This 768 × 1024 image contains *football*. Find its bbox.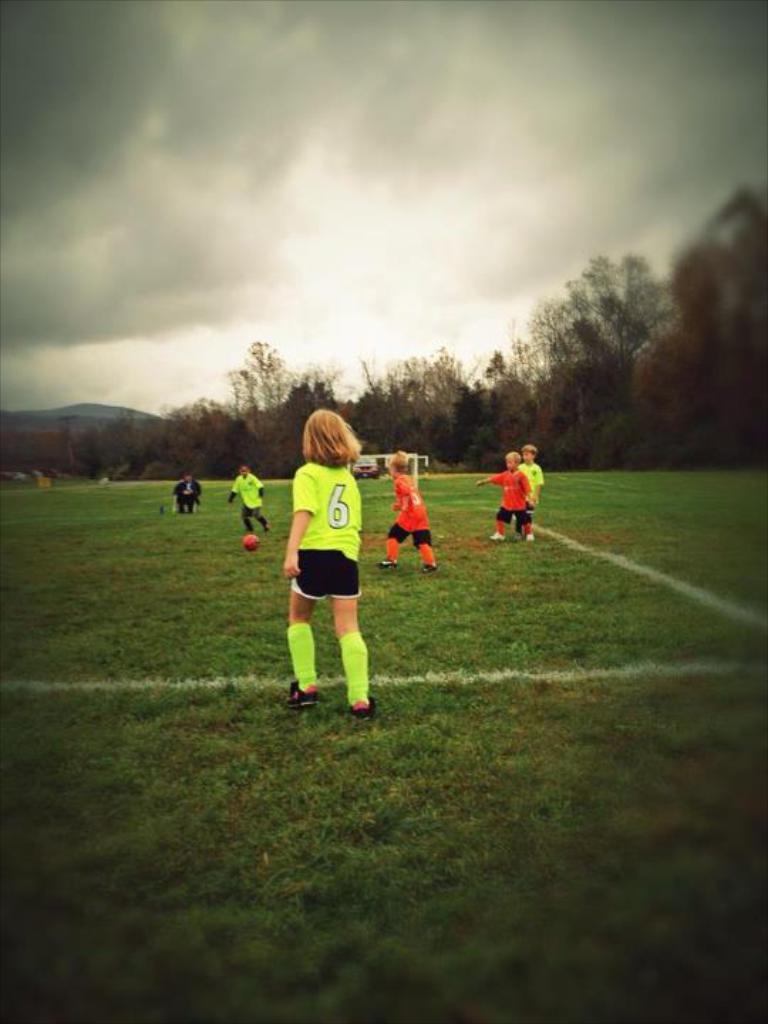
[x1=239, y1=535, x2=260, y2=555].
